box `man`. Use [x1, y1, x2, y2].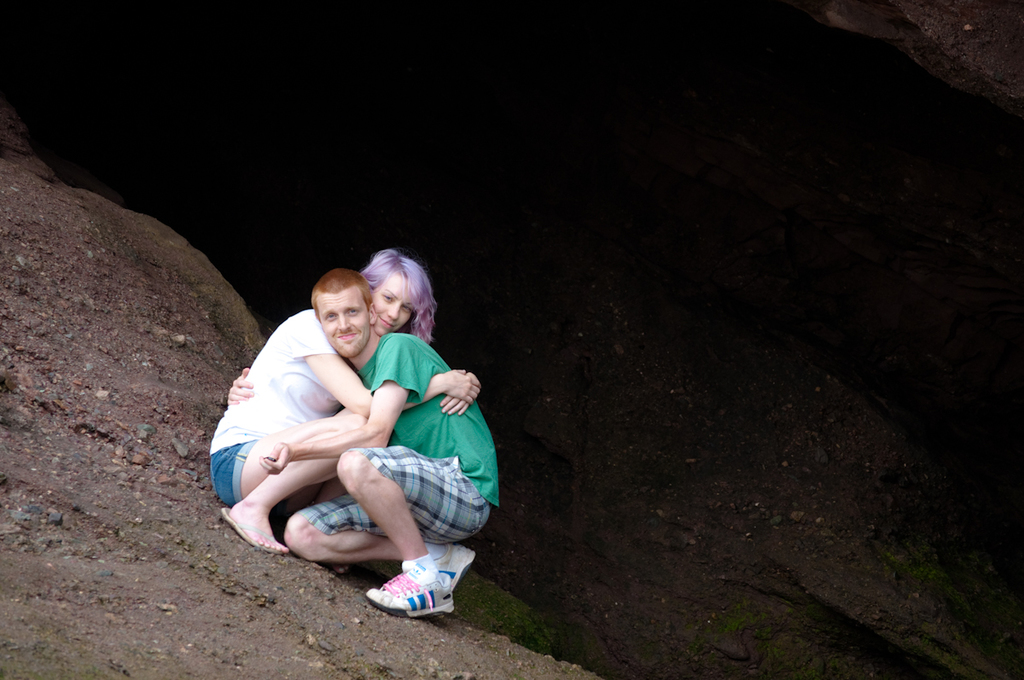
[209, 253, 497, 601].
